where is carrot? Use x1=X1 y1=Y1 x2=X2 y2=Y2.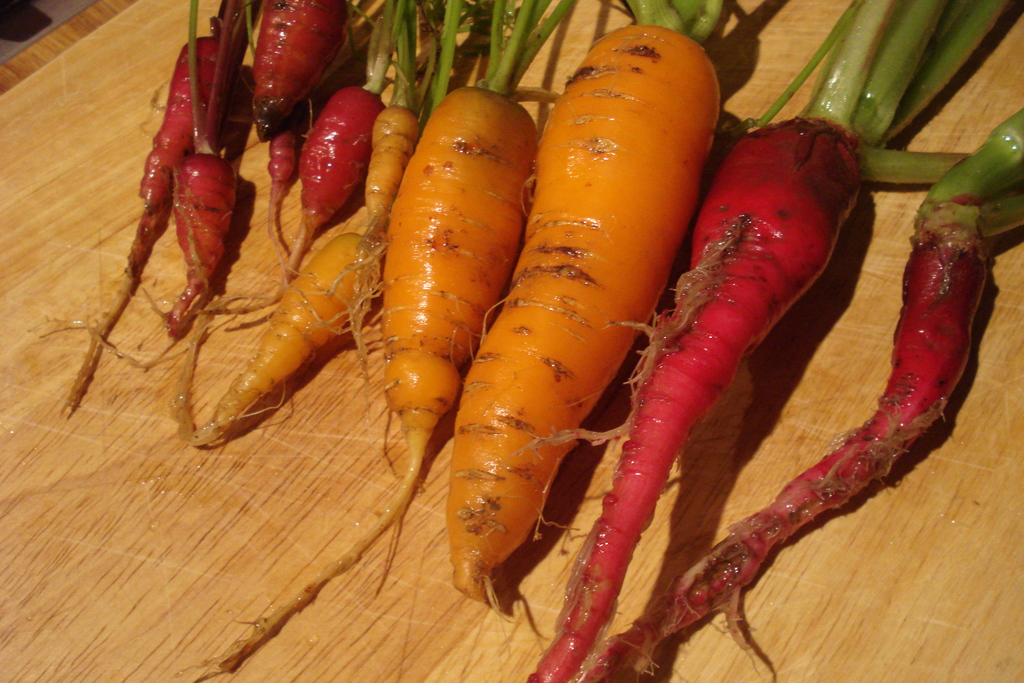
x1=138 y1=29 x2=240 y2=206.
